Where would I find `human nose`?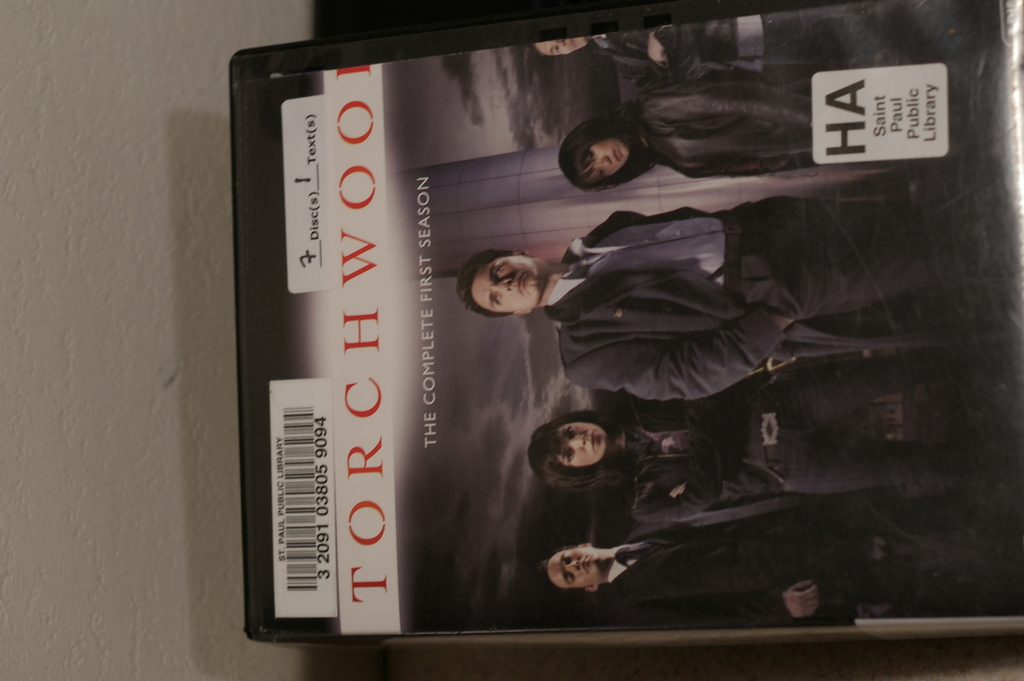
At left=565, top=559, right=579, bottom=573.
